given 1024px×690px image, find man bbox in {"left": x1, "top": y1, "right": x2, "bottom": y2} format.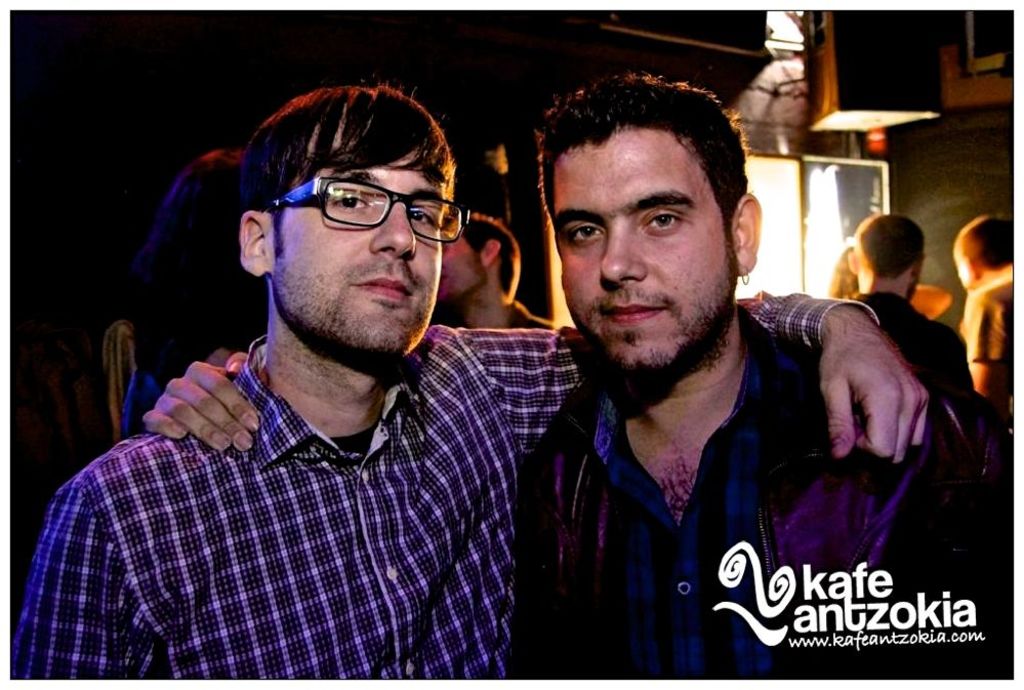
{"left": 12, "top": 81, "right": 929, "bottom": 675}.
